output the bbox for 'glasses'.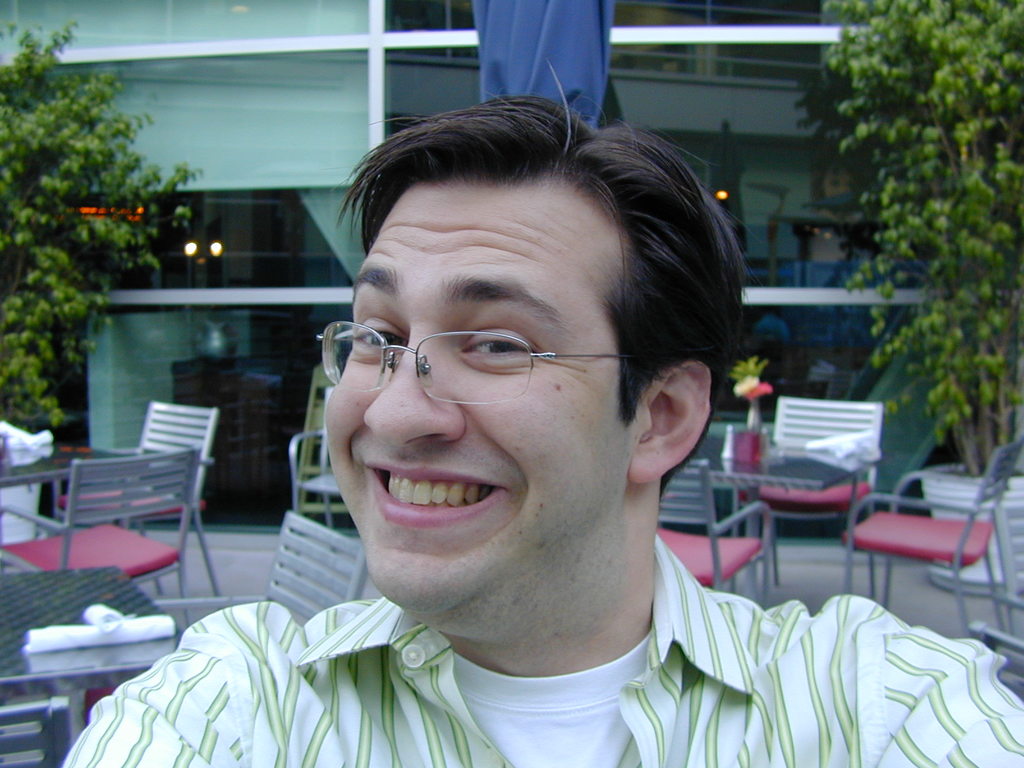
<region>314, 296, 640, 407</region>.
